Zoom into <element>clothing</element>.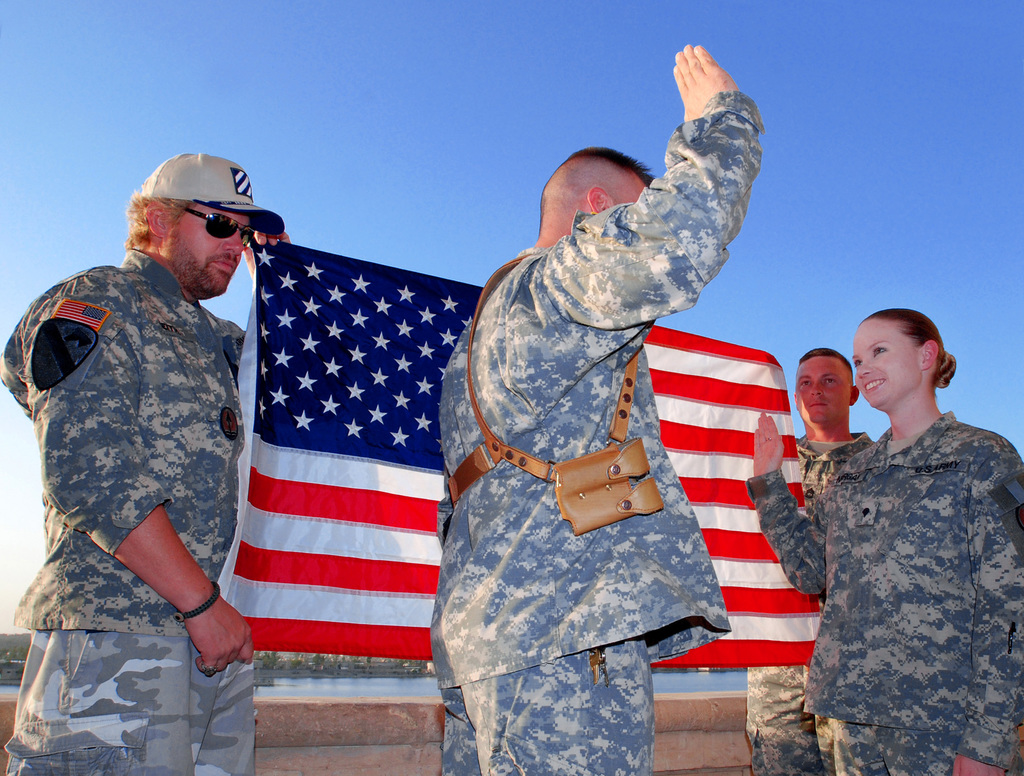
Zoom target: <bbox>1, 248, 259, 775</bbox>.
